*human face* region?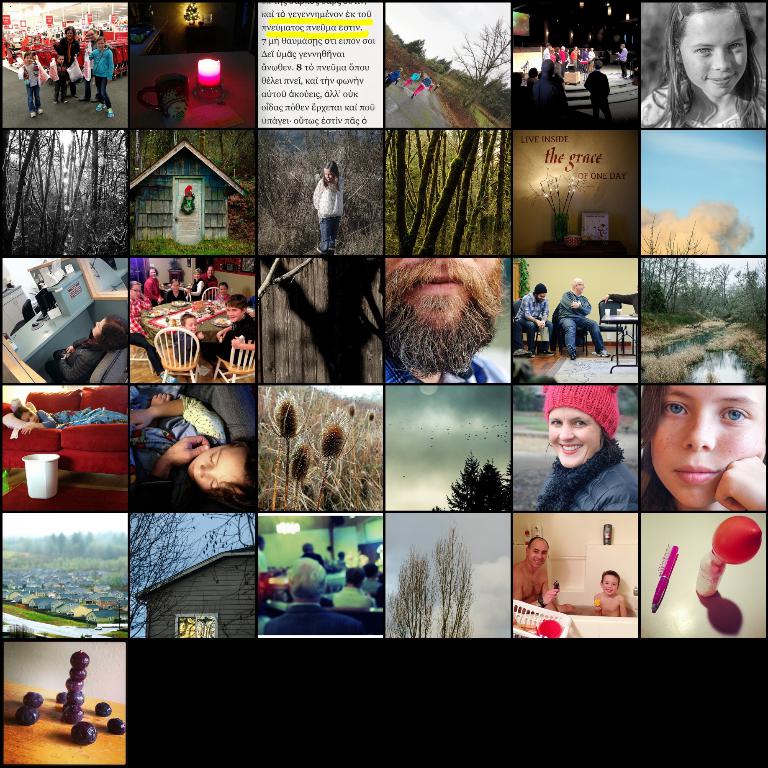
box=[540, 293, 543, 298]
